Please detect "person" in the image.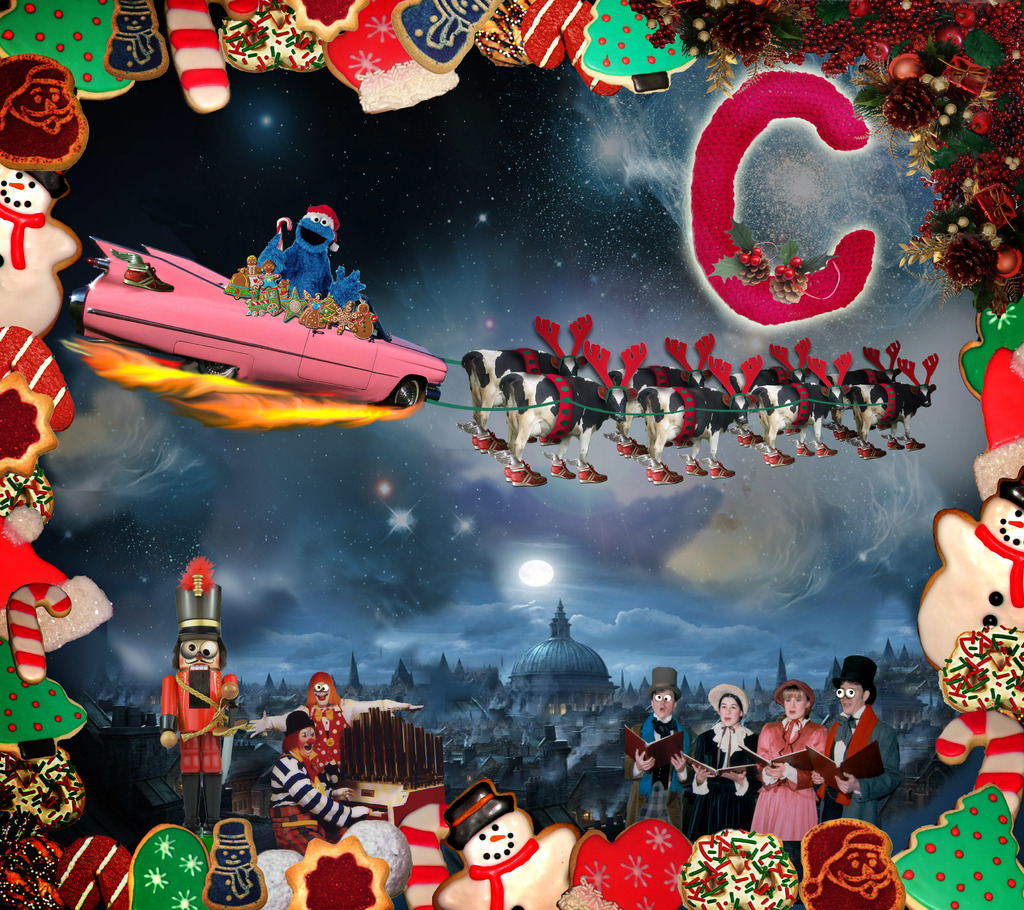
<region>697, 684, 755, 840</region>.
